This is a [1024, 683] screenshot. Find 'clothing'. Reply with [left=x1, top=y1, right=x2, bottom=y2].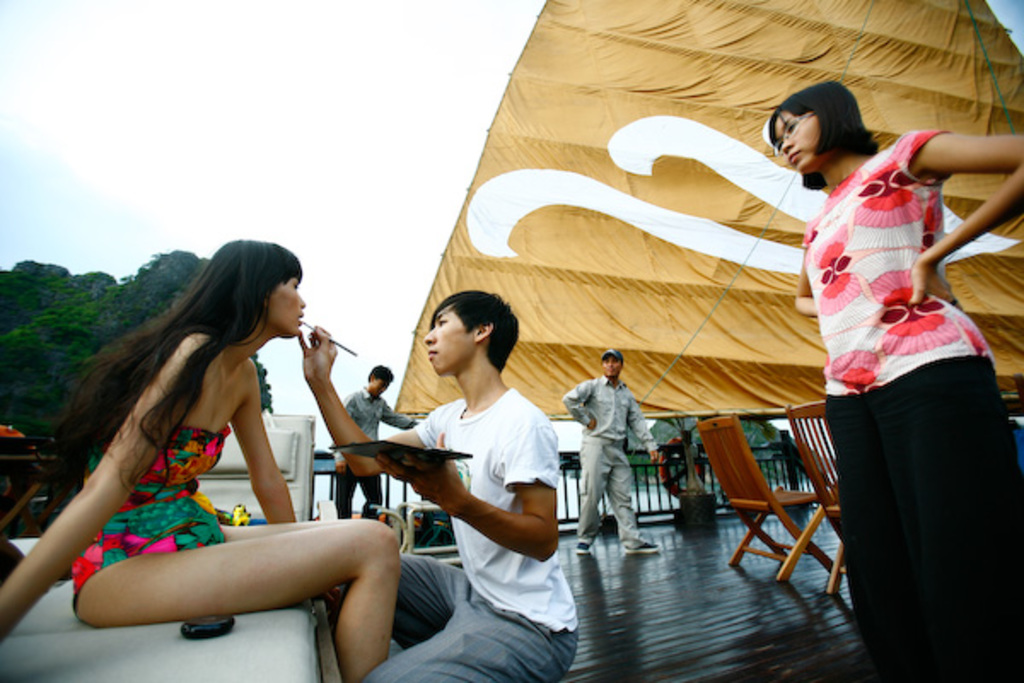
[left=792, top=109, right=1004, bottom=633].
